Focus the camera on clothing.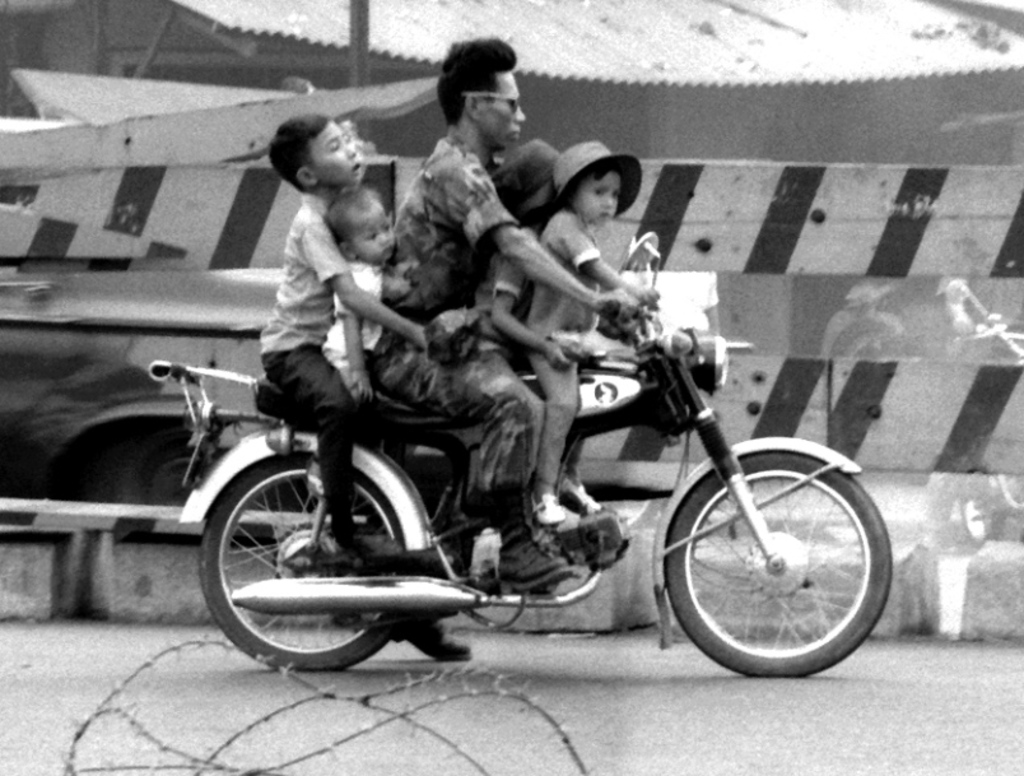
Focus region: Rect(469, 223, 541, 466).
